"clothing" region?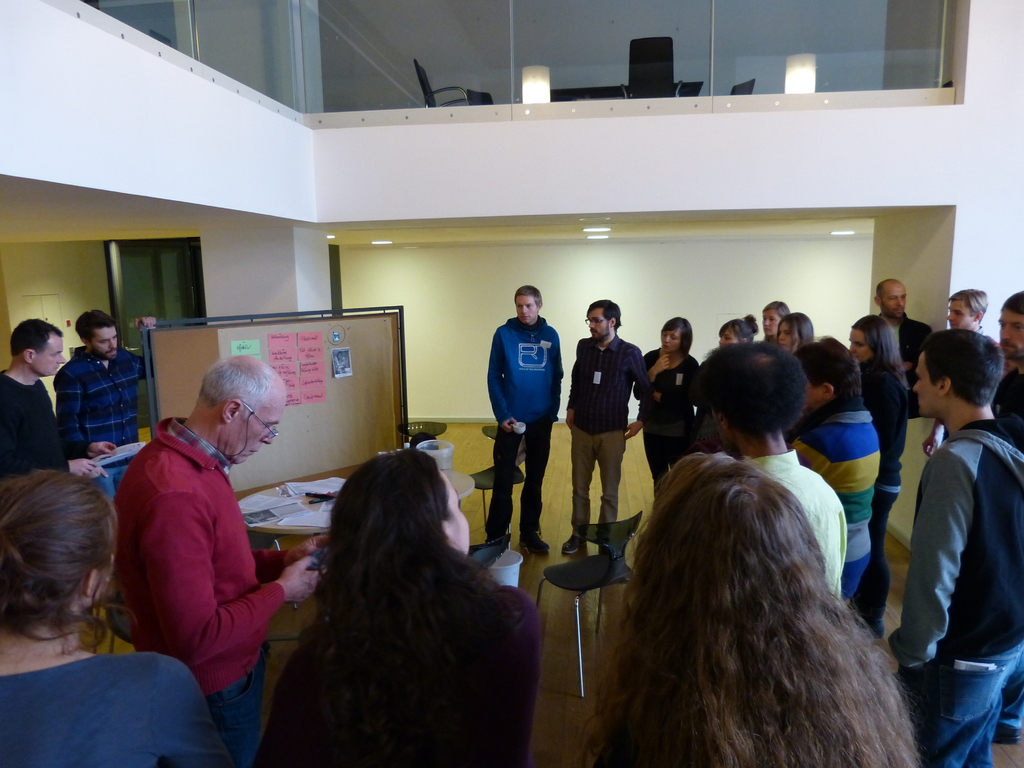
box=[892, 416, 1023, 767]
